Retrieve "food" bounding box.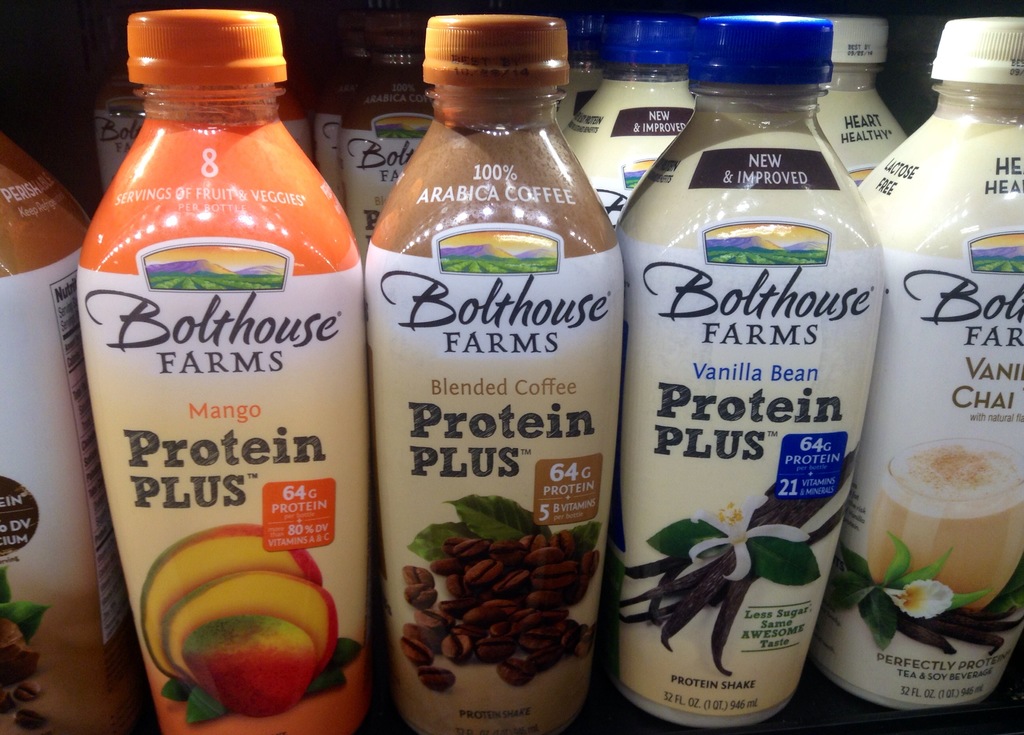
Bounding box: crop(451, 492, 548, 542).
